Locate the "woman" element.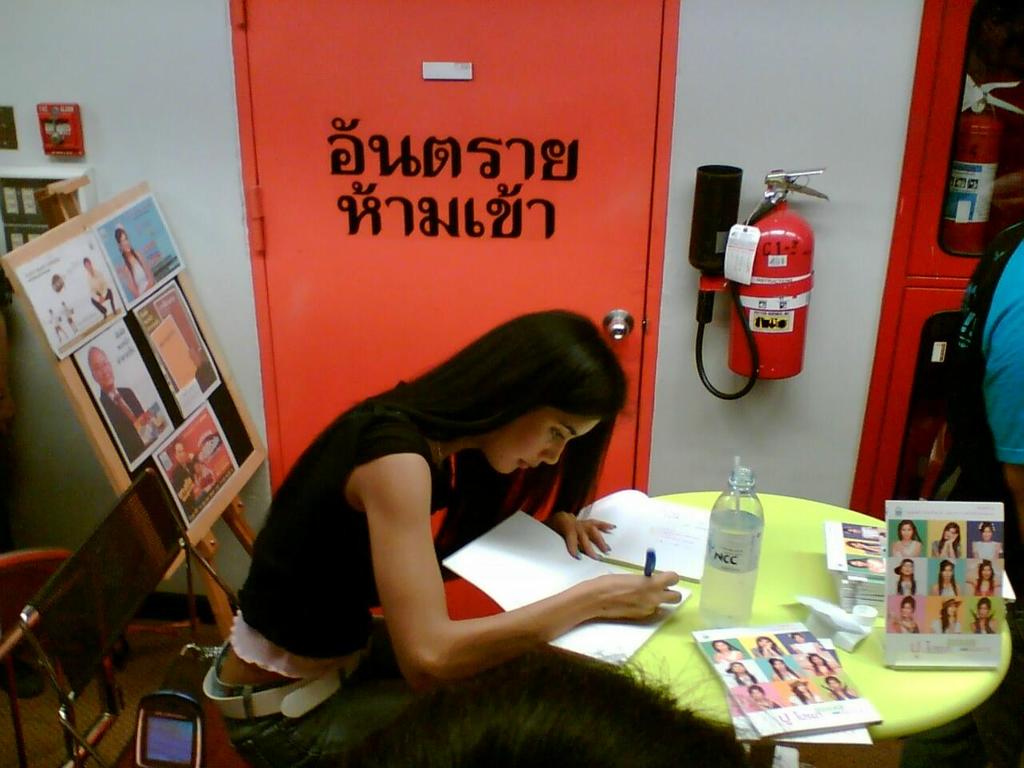
Element bbox: [left=893, top=518, right=919, bottom=556].
